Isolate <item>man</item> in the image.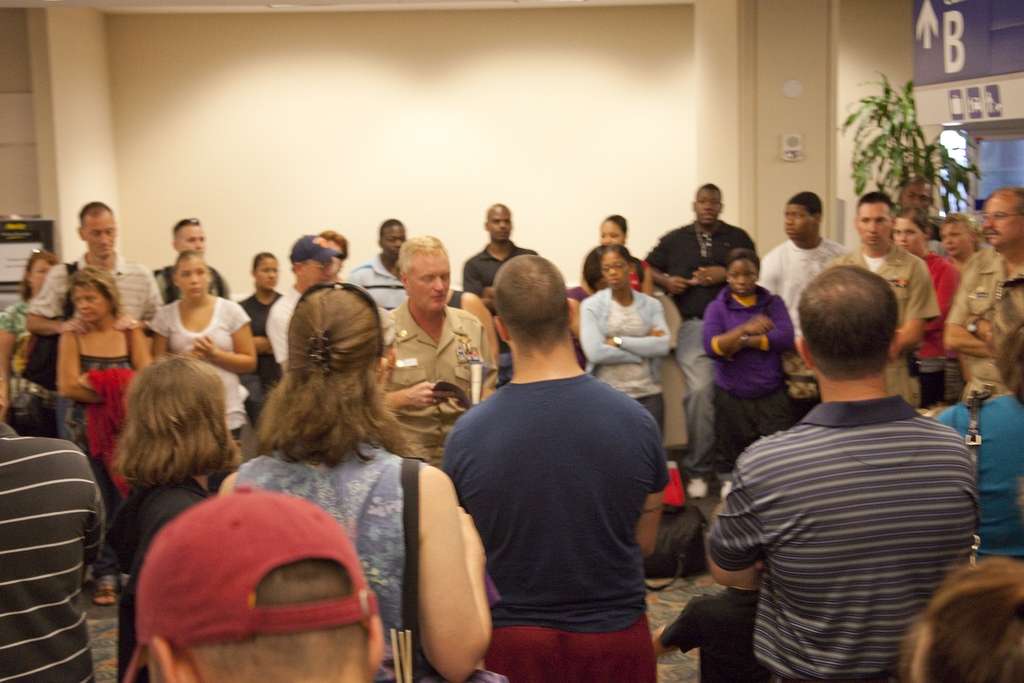
Isolated region: (left=438, top=250, right=671, bottom=682).
